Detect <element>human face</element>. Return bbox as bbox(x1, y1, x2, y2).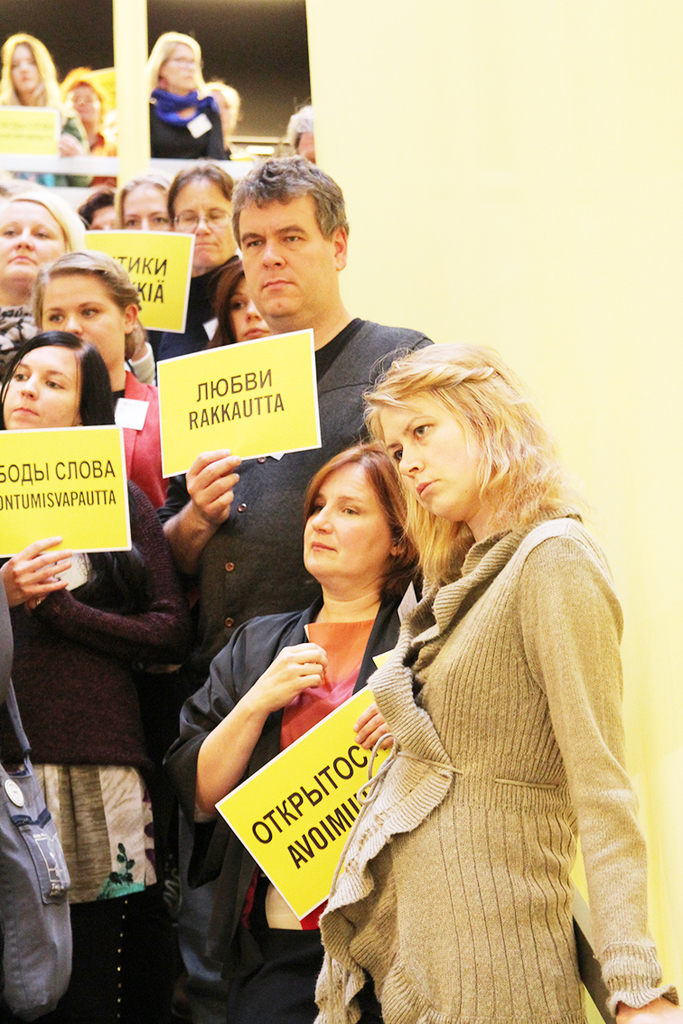
bbox(84, 200, 121, 233).
